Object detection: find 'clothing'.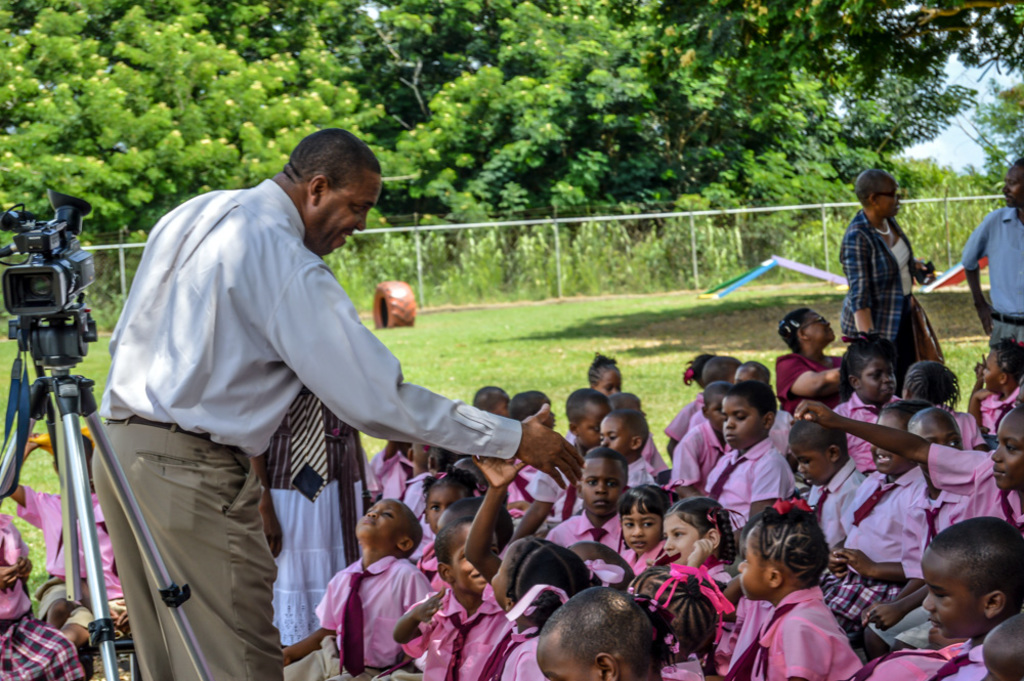
(x1=456, y1=605, x2=550, y2=680).
